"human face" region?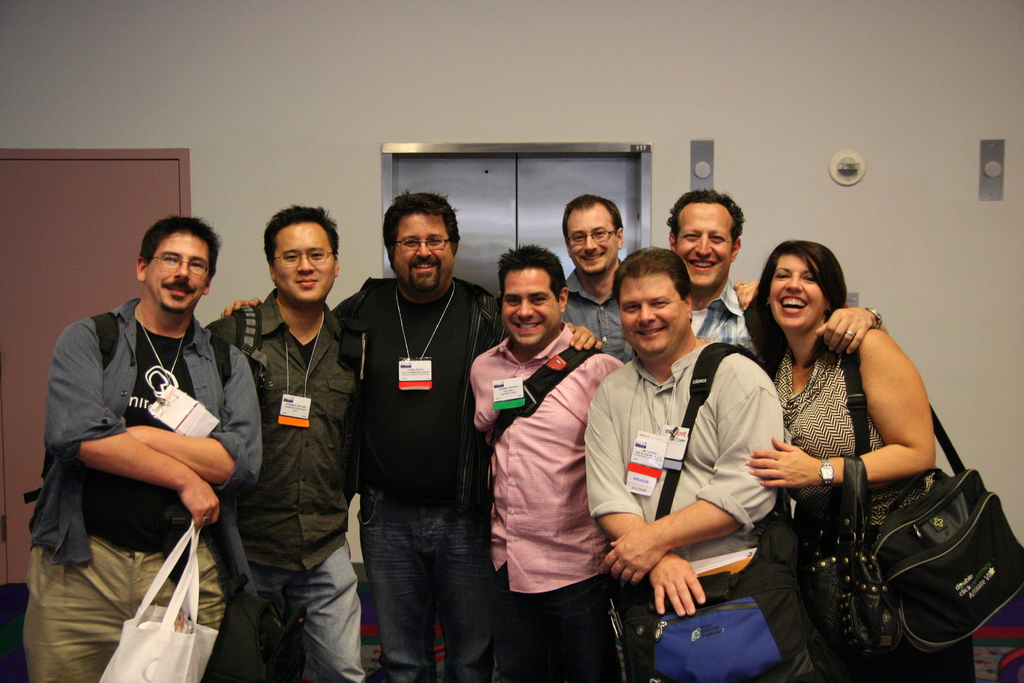
389, 209, 456, 289
